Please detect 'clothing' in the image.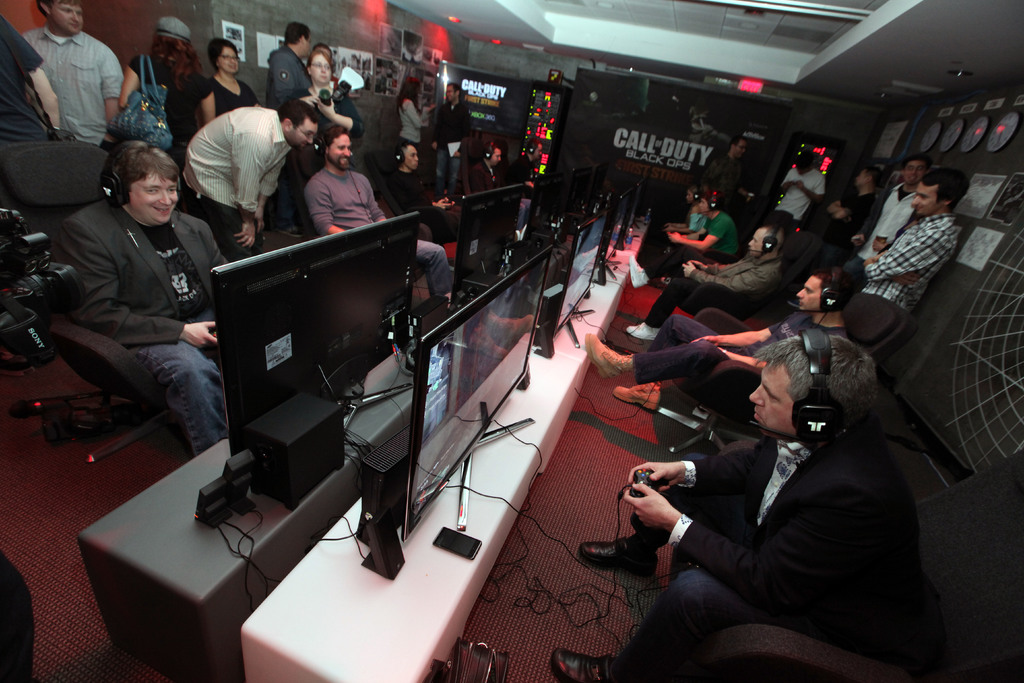
0/3/56/190.
